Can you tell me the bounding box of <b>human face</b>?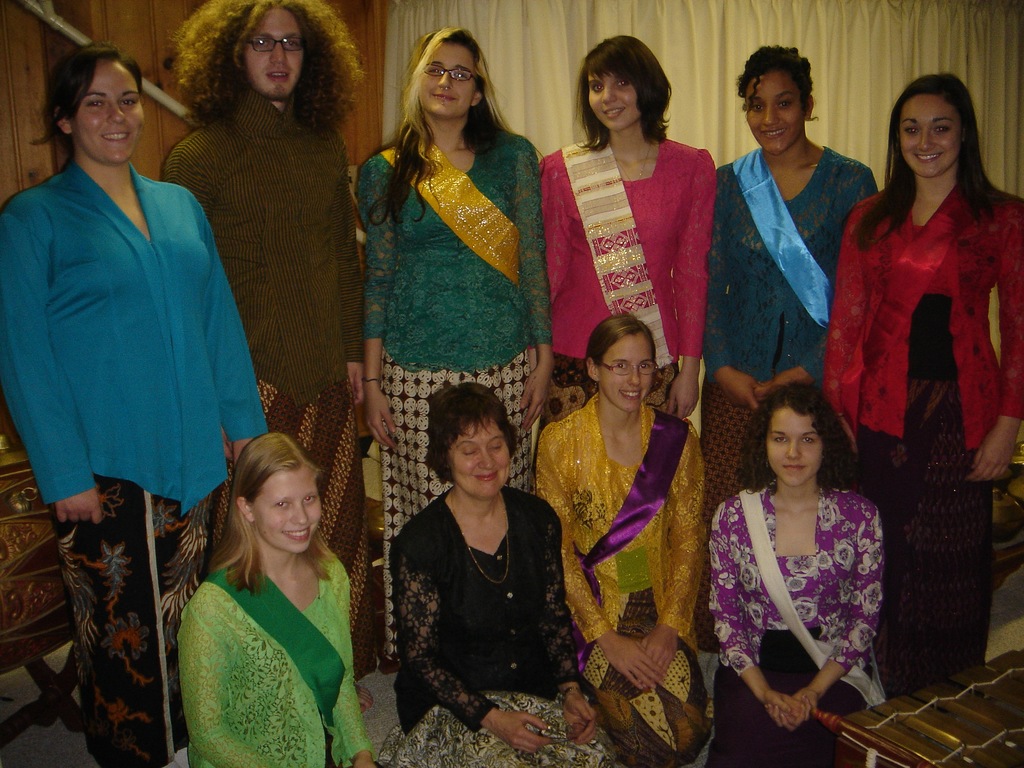
select_region(897, 93, 963, 177).
